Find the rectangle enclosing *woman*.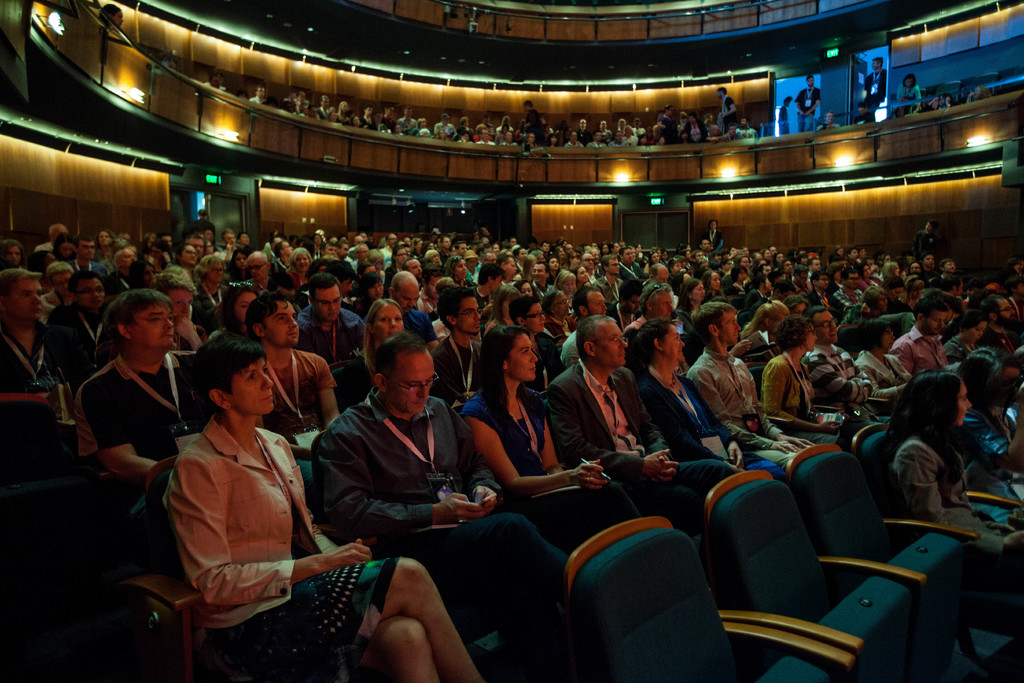
locate(88, 231, 116, 253).
